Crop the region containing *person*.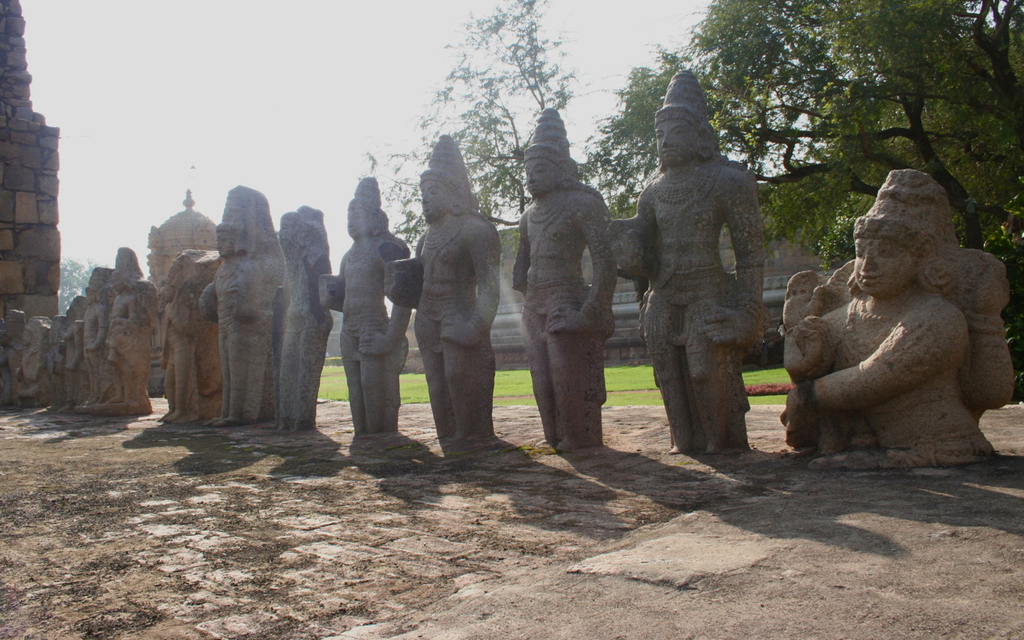
Crop region: Rect(206, 185, 286, 433).
